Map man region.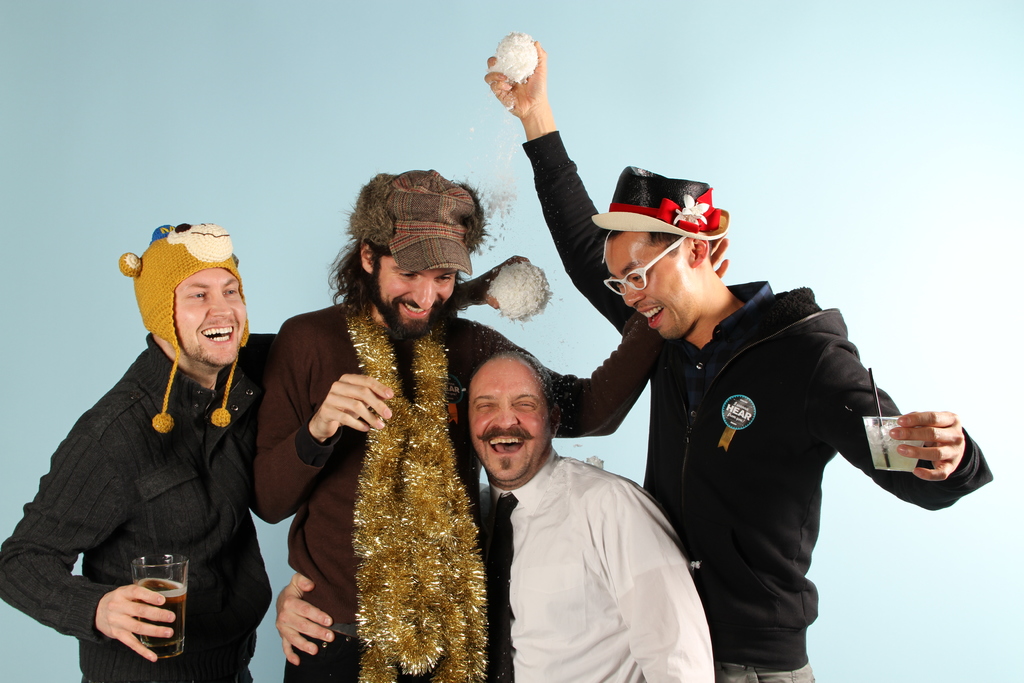
Mapped to <bbox>468, 352, 715, 682</bbox>.
